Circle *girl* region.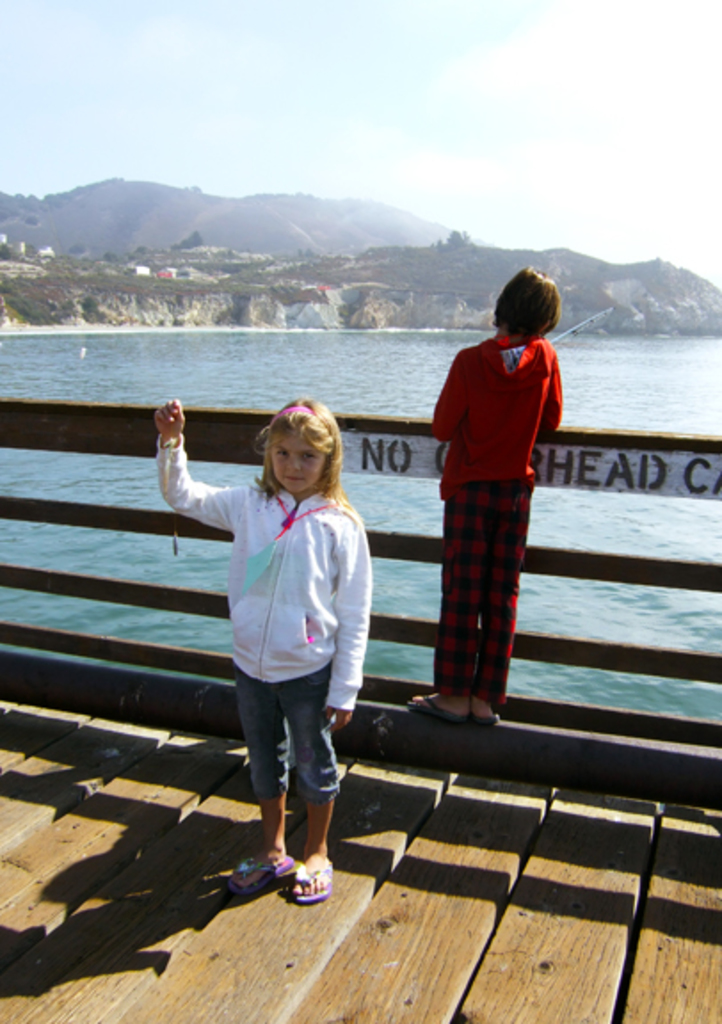
Region: detection(148, 393, 377, 908).
